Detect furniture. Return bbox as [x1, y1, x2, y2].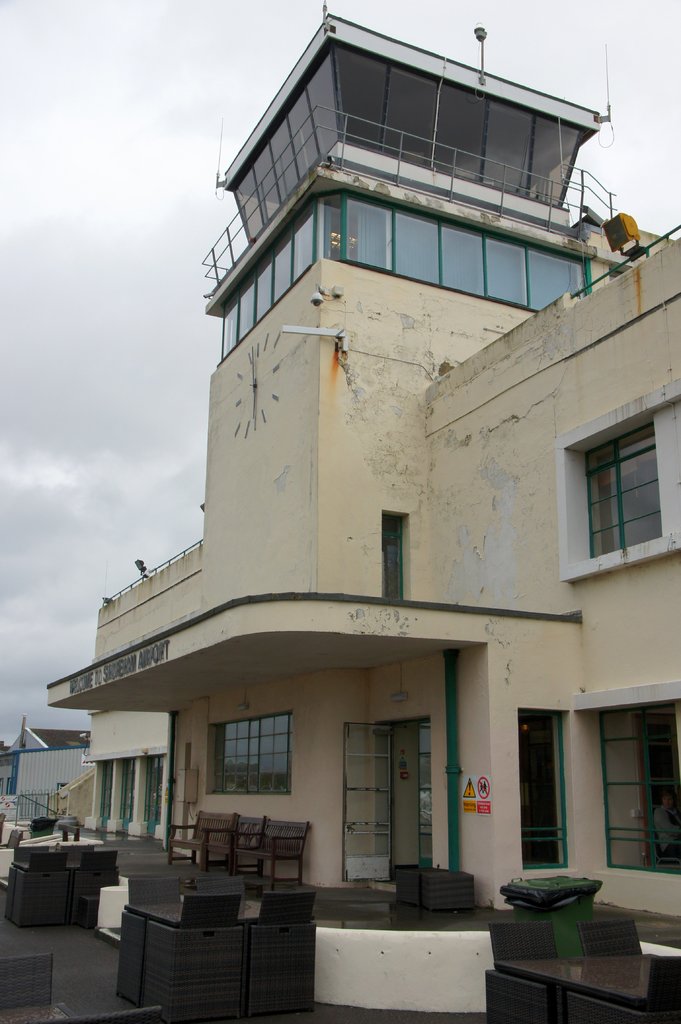
[496, 955, 680, 1007].
